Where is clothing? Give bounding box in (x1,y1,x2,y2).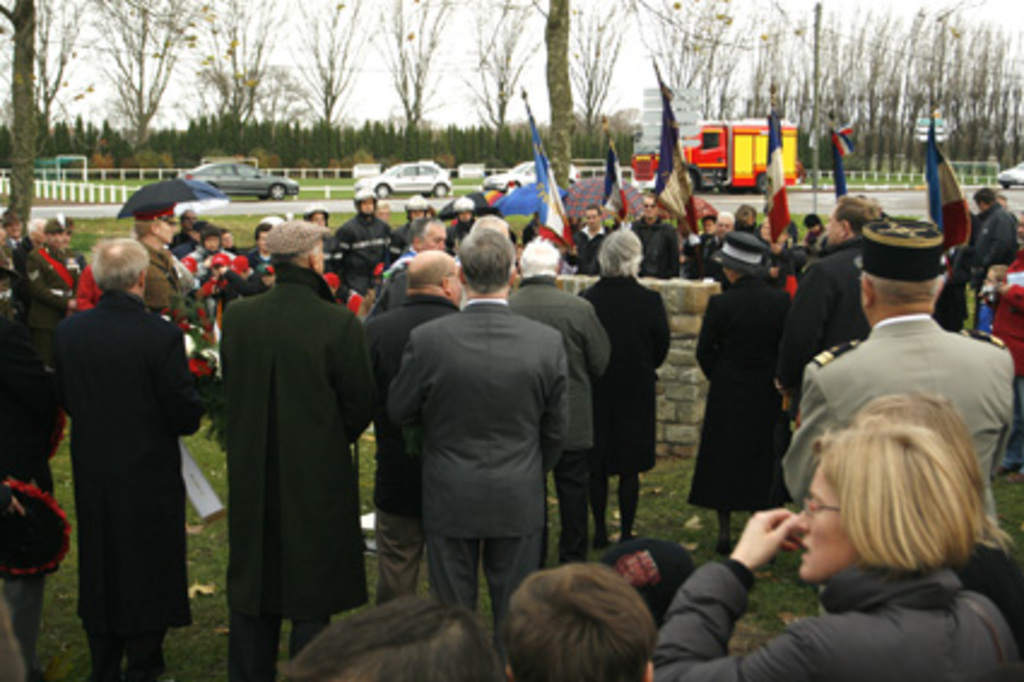
(22,231,104,318).
